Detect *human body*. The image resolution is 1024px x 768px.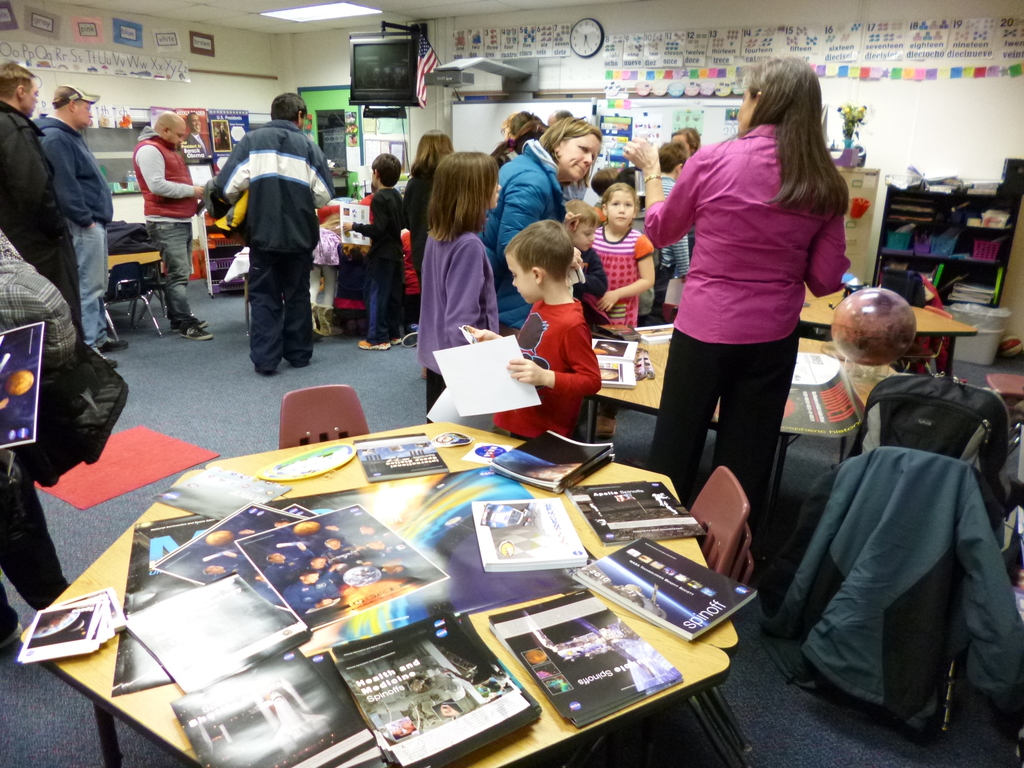
box(415, 225, 500, 420).
